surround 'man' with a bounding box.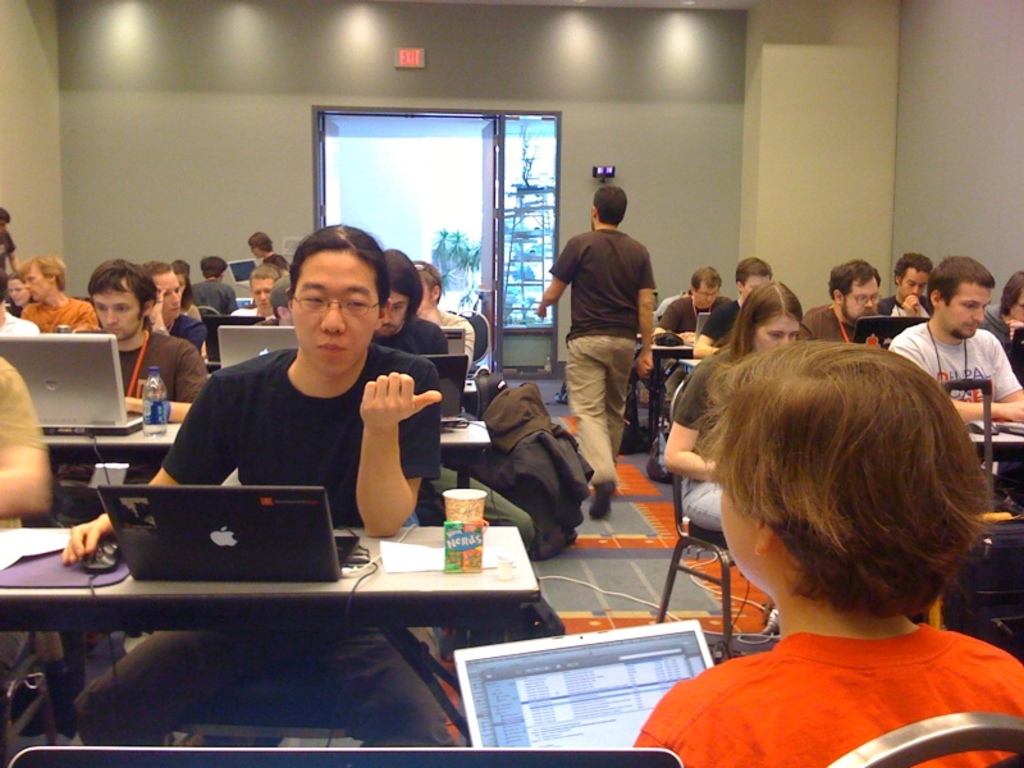
bbox=(261, 282, 293, 333).
